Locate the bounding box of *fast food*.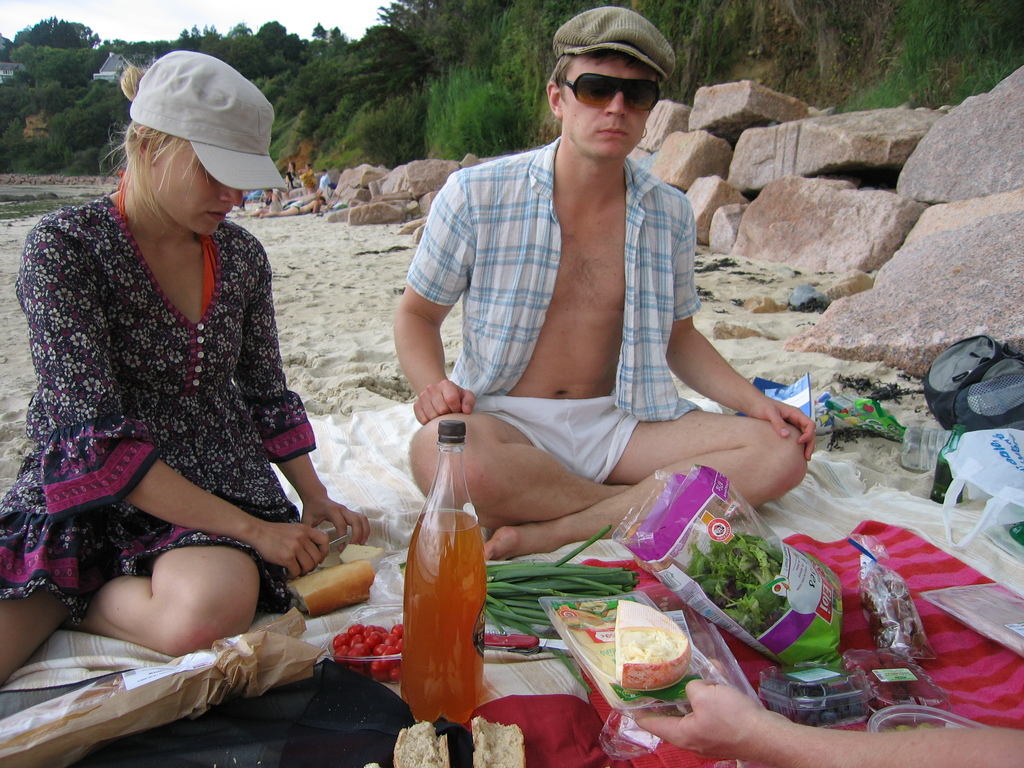
Bounding box: locate(284, 541, 386, 614).
